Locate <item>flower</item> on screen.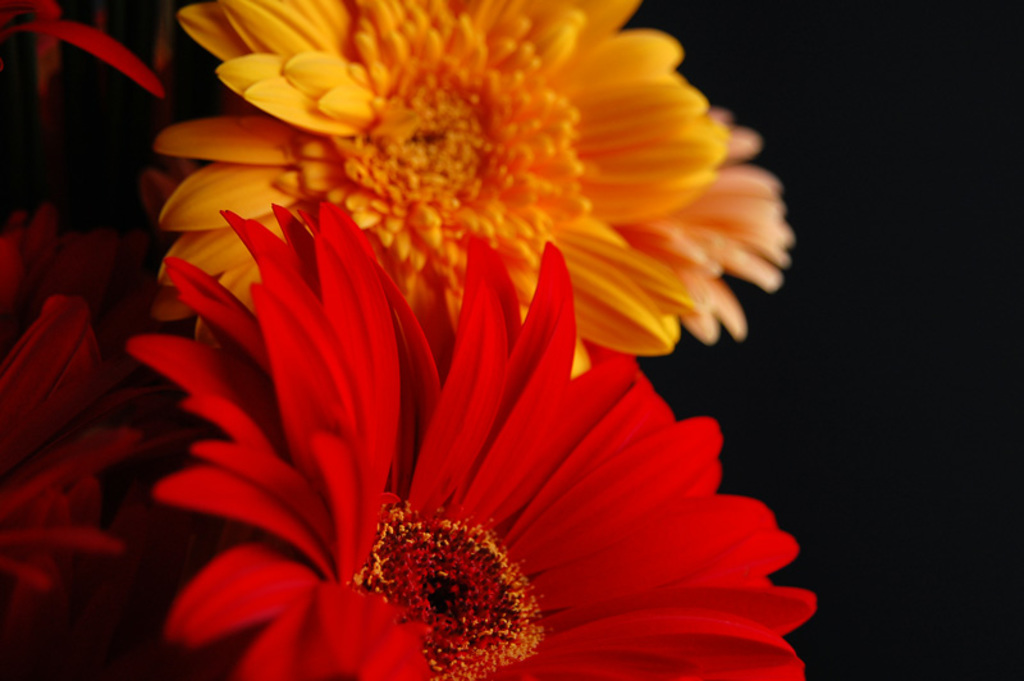
On screen at box=[0, 201, 168, 333].
